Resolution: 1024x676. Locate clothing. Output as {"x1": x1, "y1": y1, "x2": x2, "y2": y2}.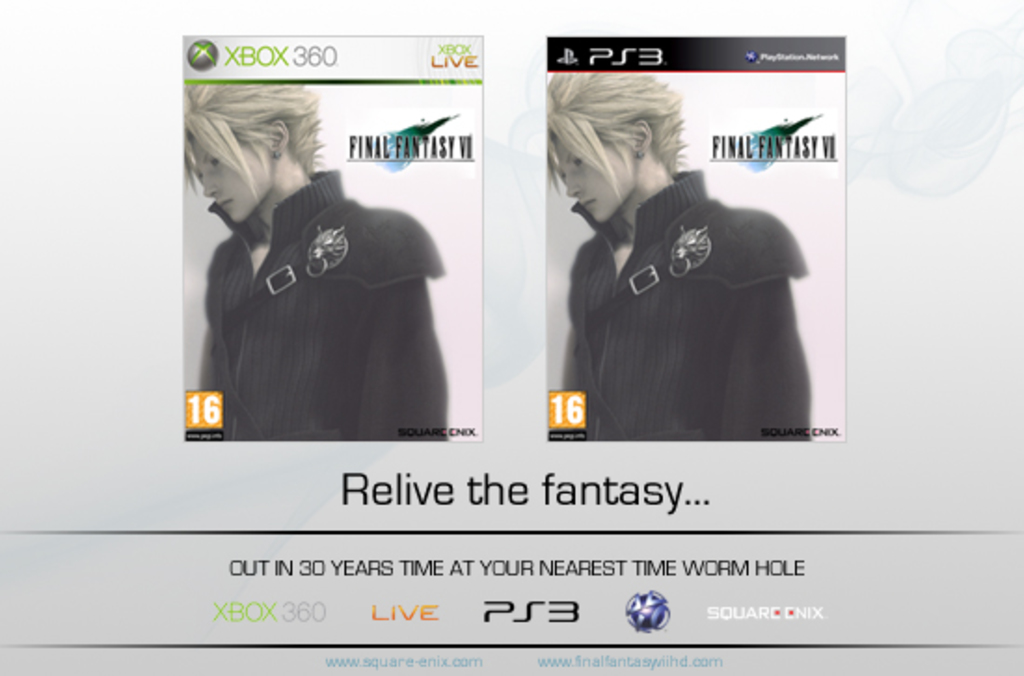
{"x1": 562, "y1": 169, "x2": 814, "y2": 443}.
